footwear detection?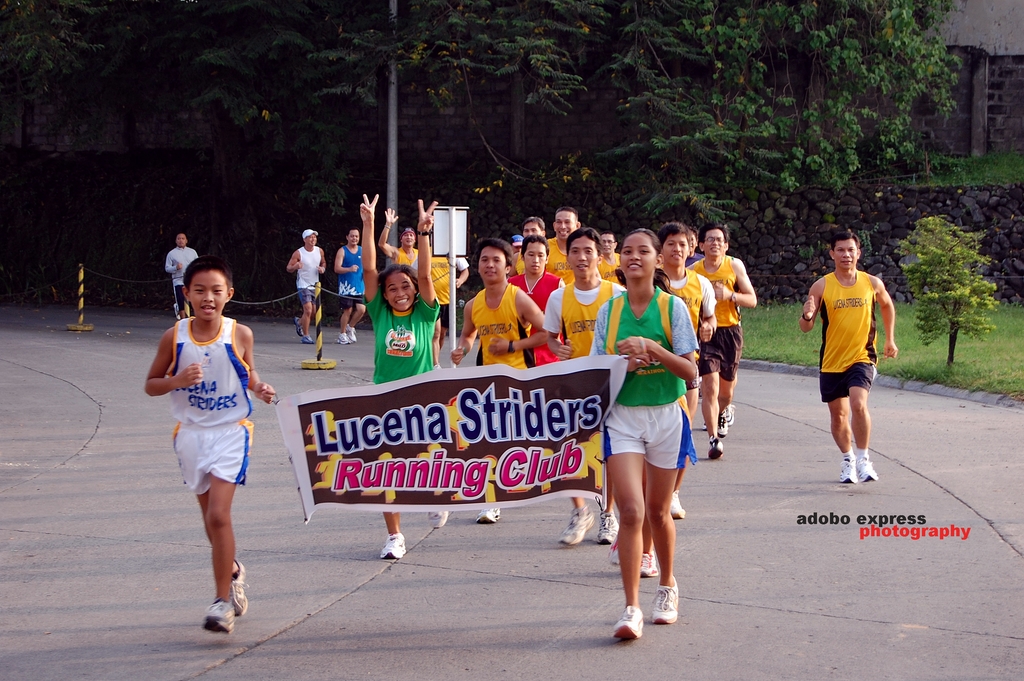
<region>338, 334, 349, 347</region>
